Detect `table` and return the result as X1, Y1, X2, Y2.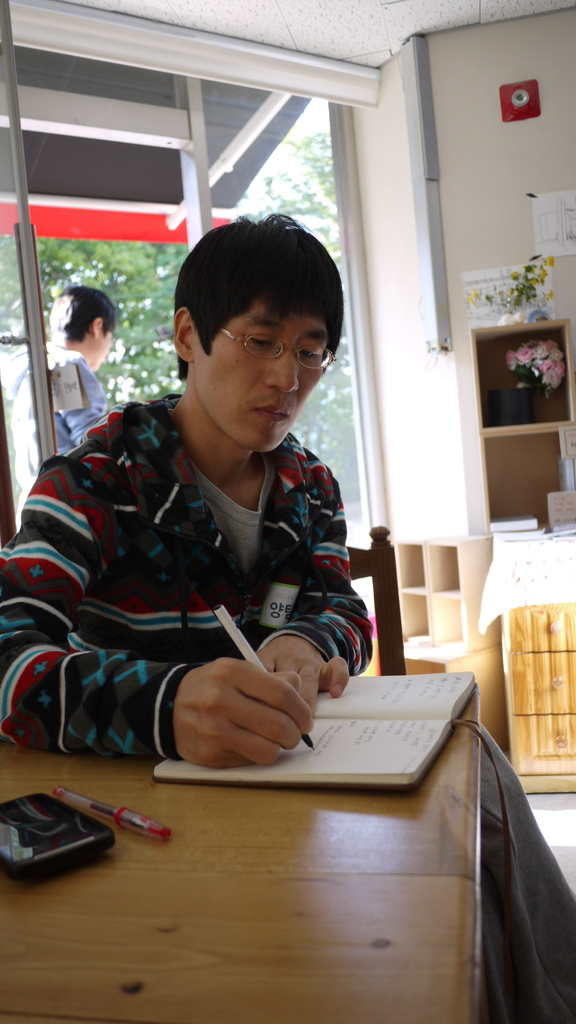
21, 629, 541, 1021.
